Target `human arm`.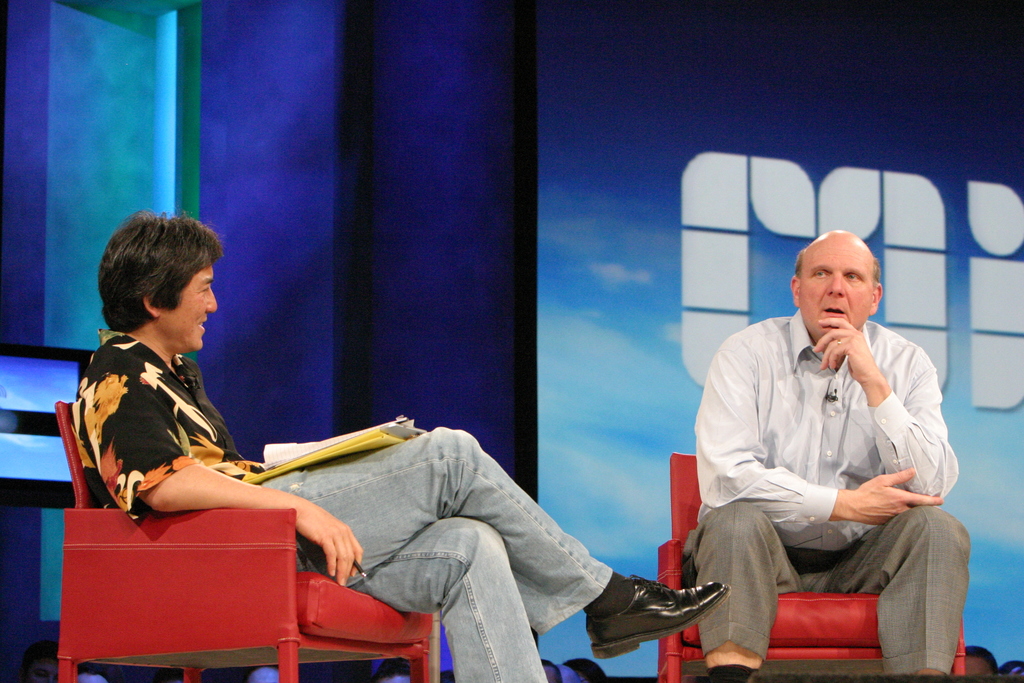
Target region: box(701, 342, 948, 527).
